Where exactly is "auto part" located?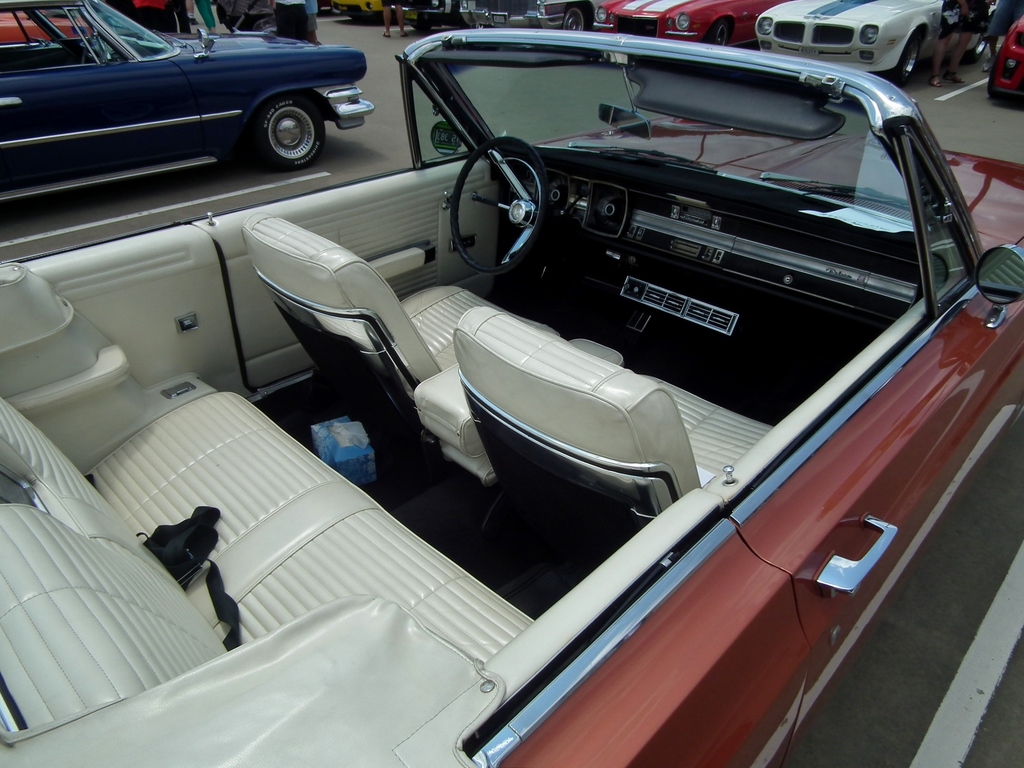
Its bounding box is (left=339, top=0, right=390, bottom=20).
